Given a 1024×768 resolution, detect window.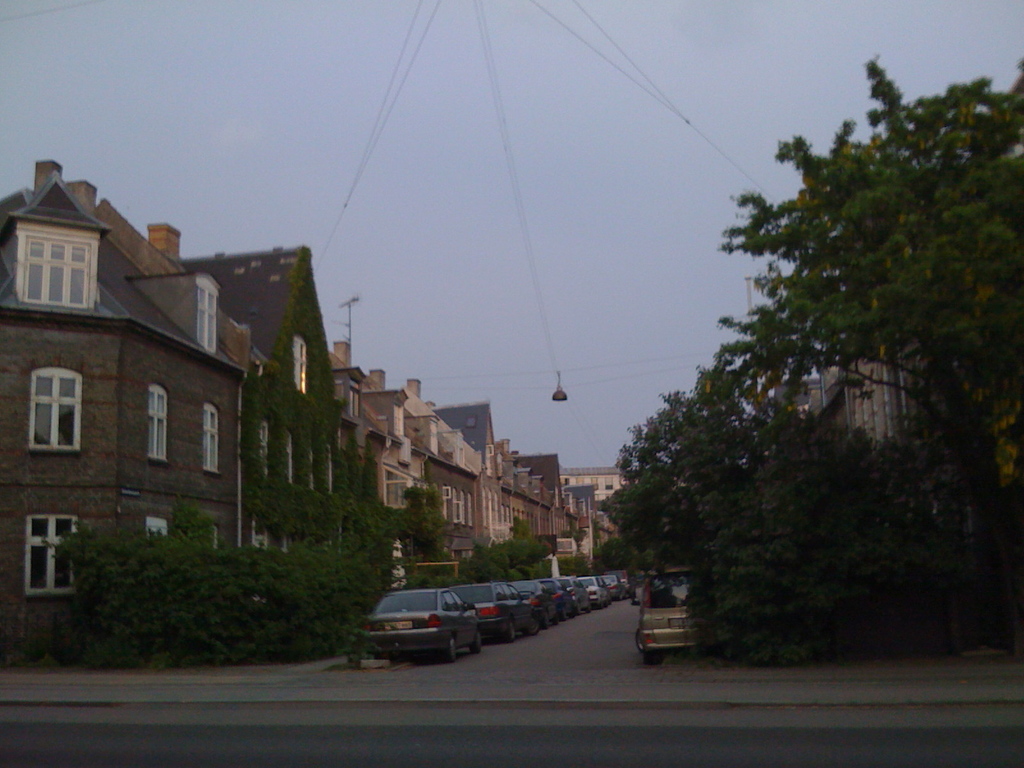
region(17, 226, 96, 309).
